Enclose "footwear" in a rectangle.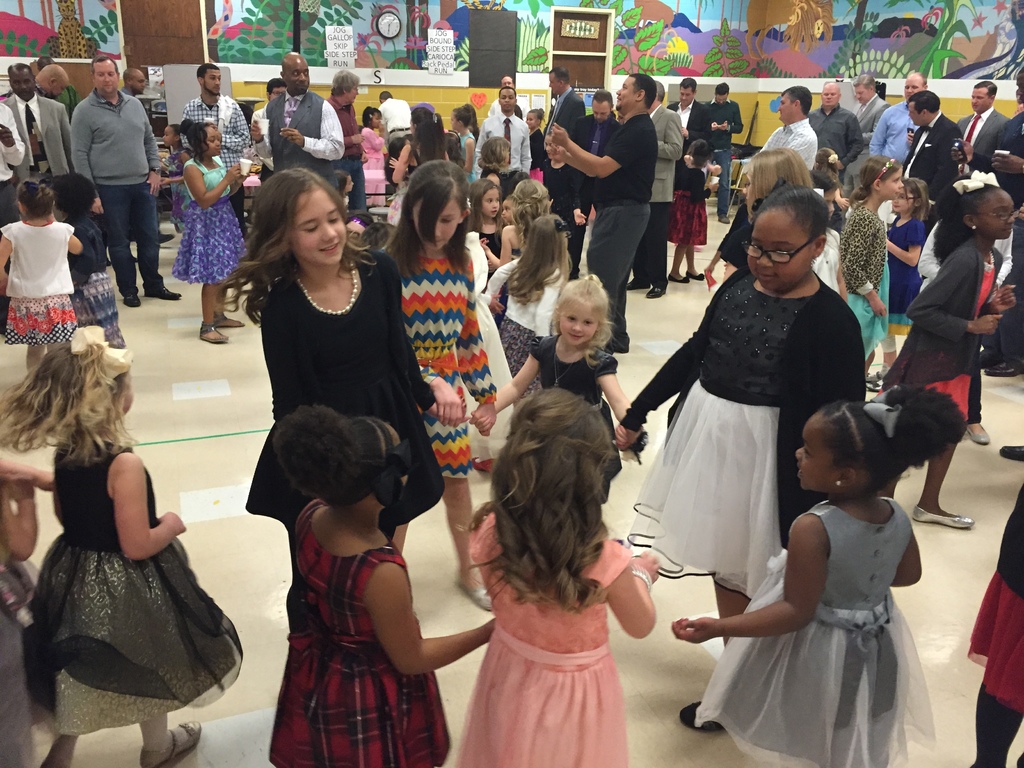
box=[122, 291, 145, 308].
